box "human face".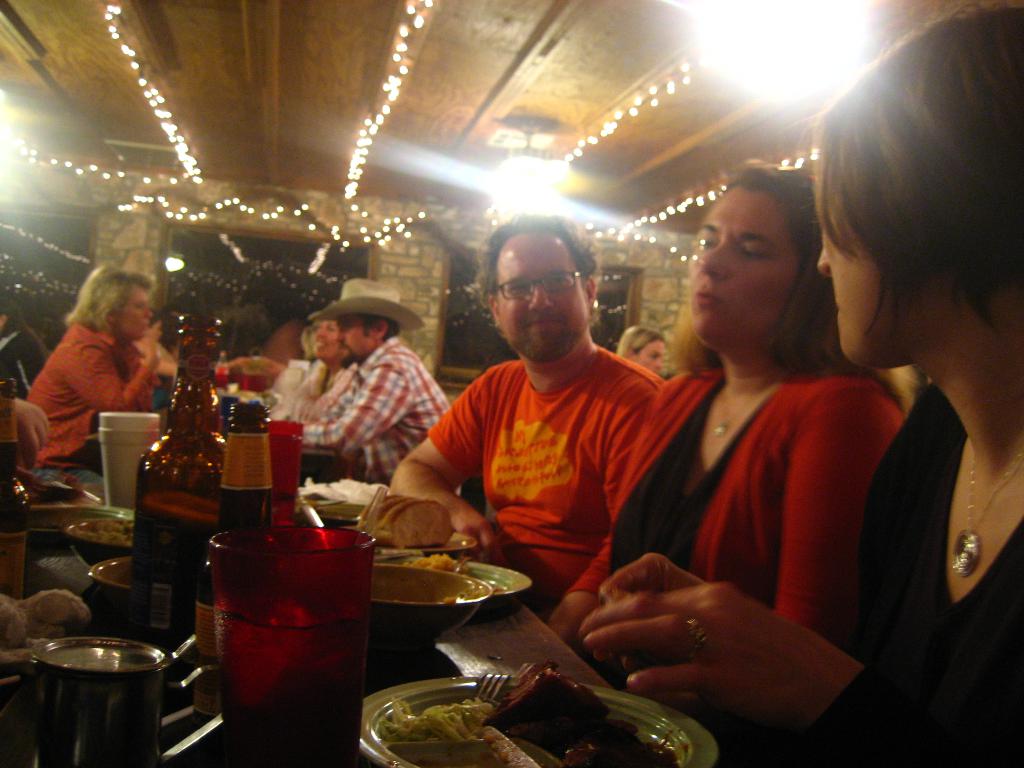
rect(313, 317, 346, 367).
